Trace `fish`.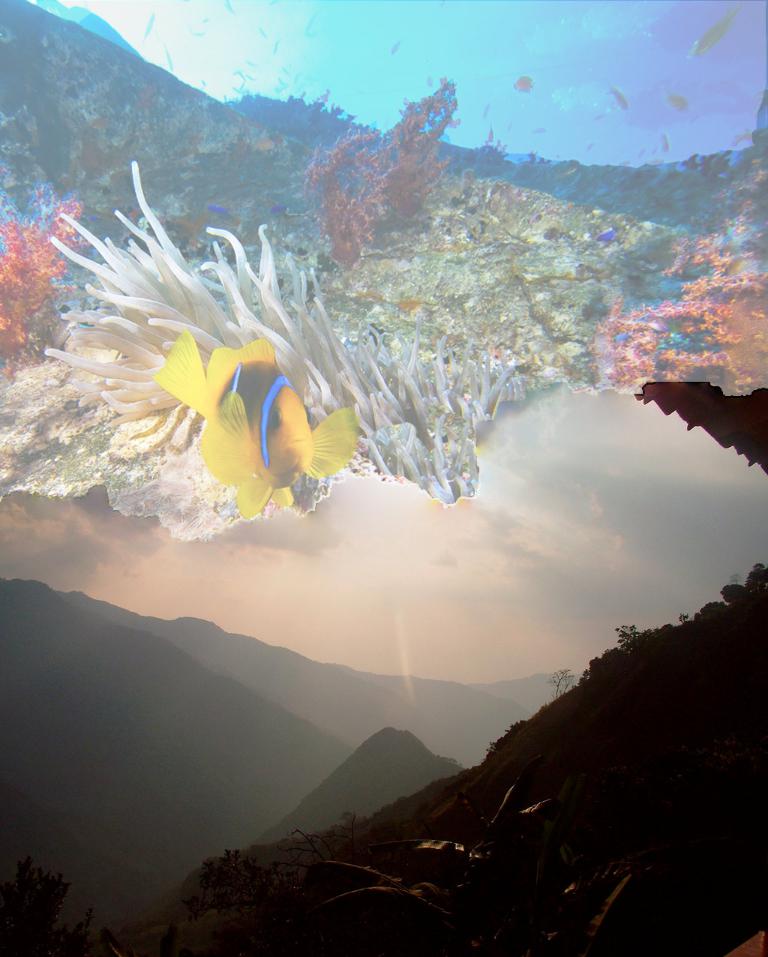
Traced to 660:137:670:154.
